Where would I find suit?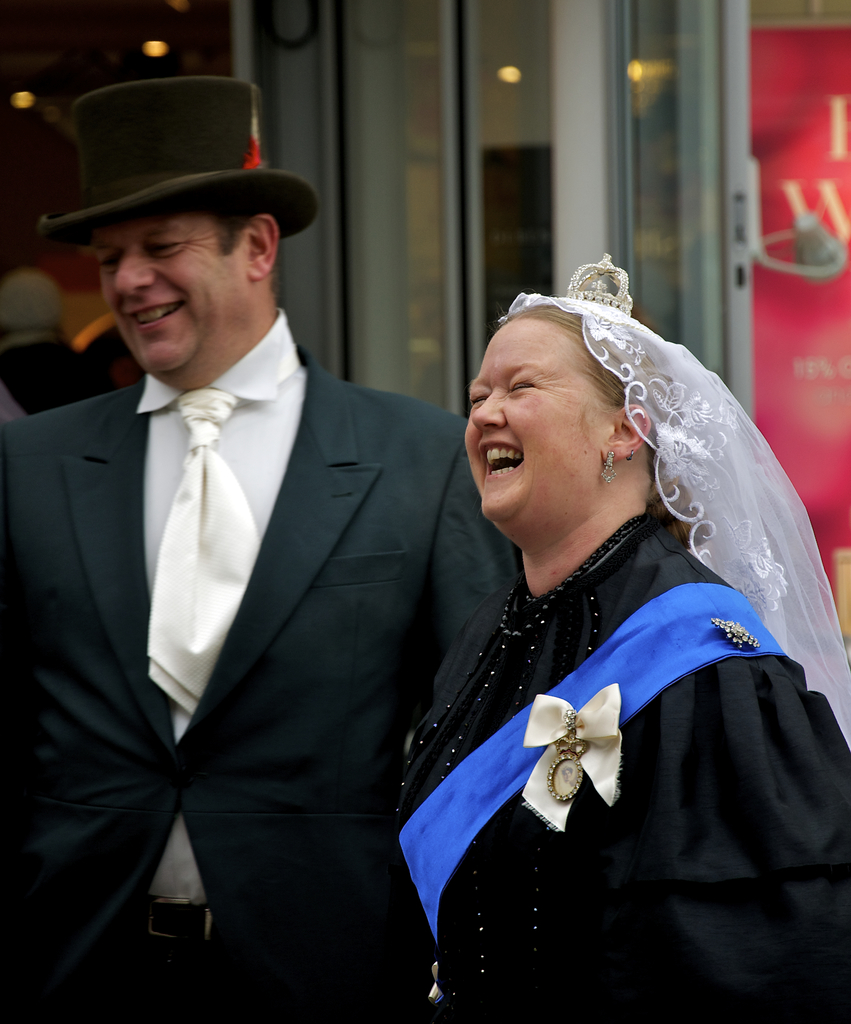
At {"x1": 31, "y1": 136, "x2": 497, "y2": 982}.
